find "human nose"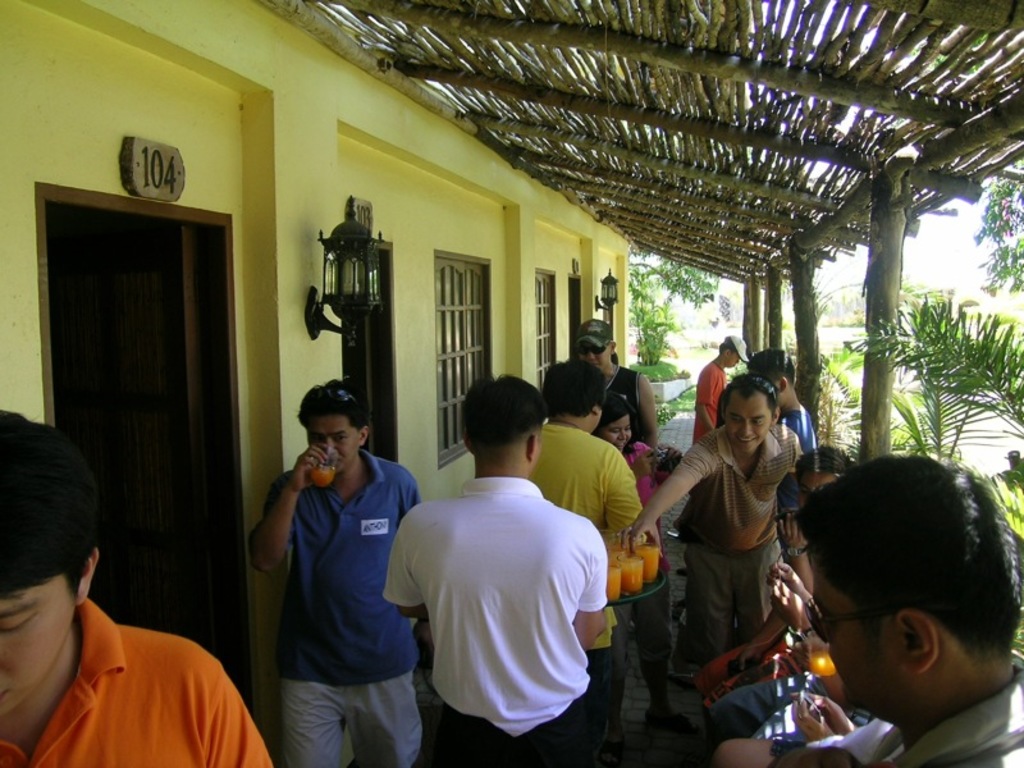
739:424:753:440
